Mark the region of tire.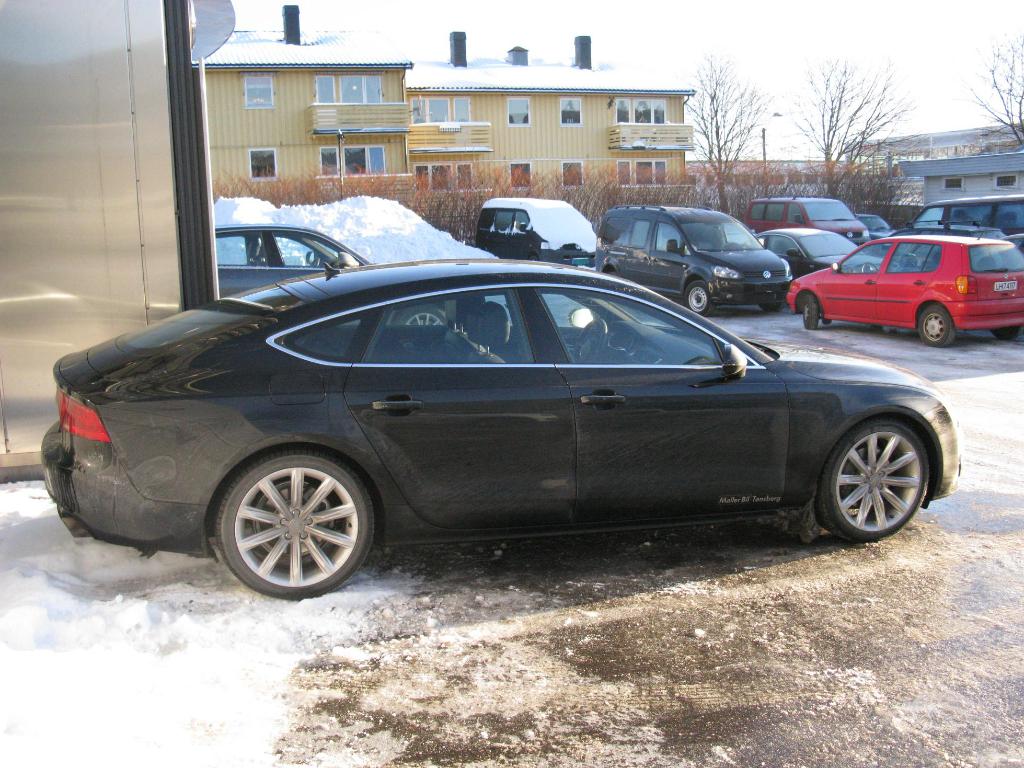
Region: bbox=[814, 418, 929, 541].
